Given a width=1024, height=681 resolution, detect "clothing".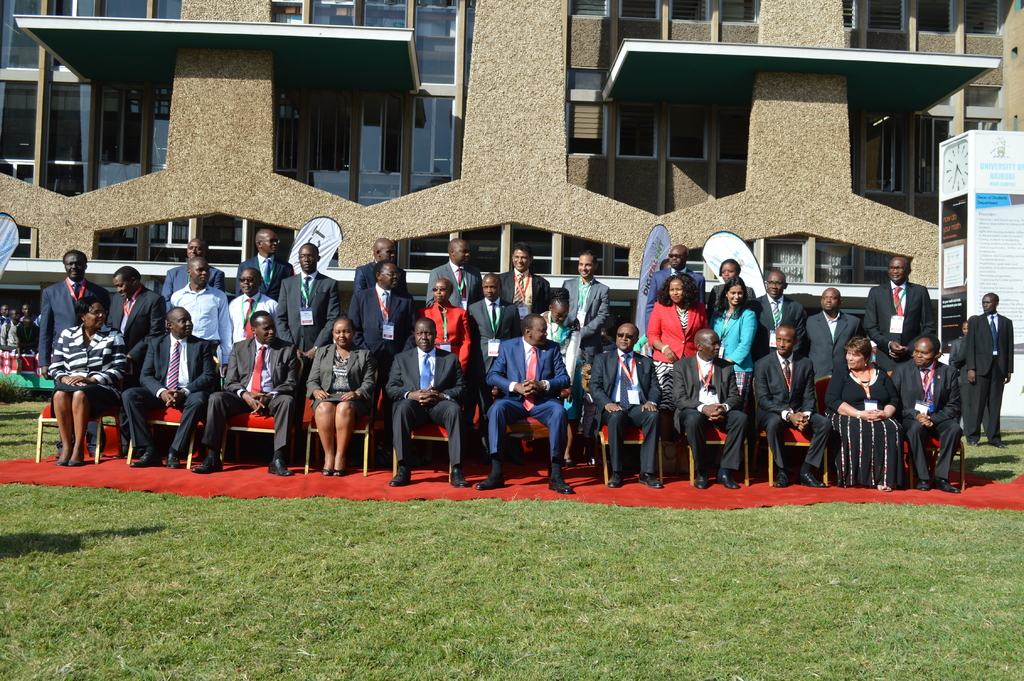
(20,266,107,368).
